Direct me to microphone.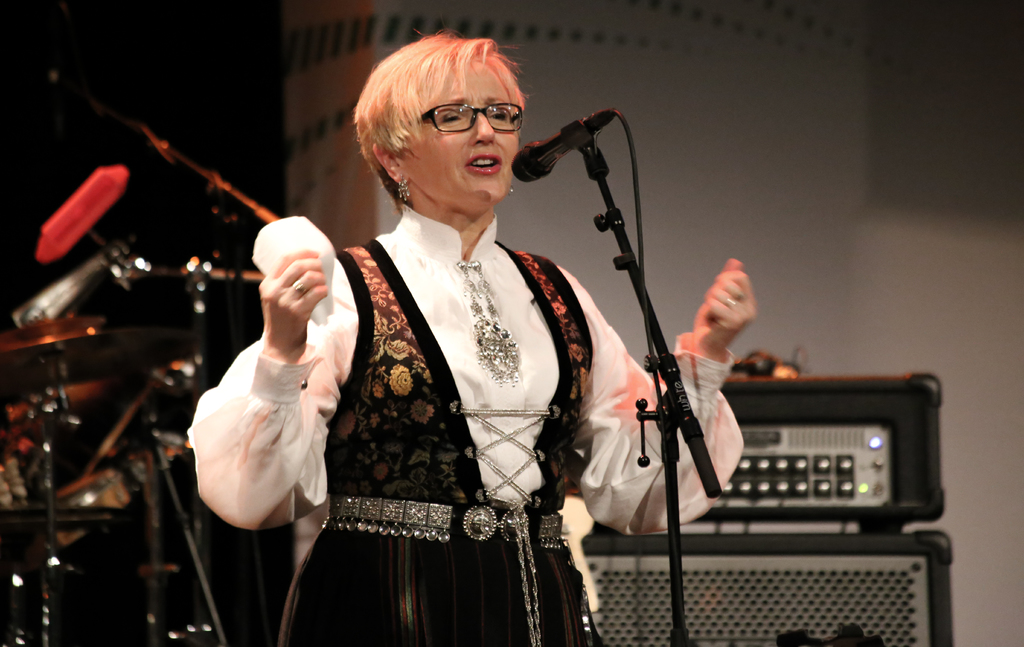
Direction: l=509, t=108, r=612, b=184.
